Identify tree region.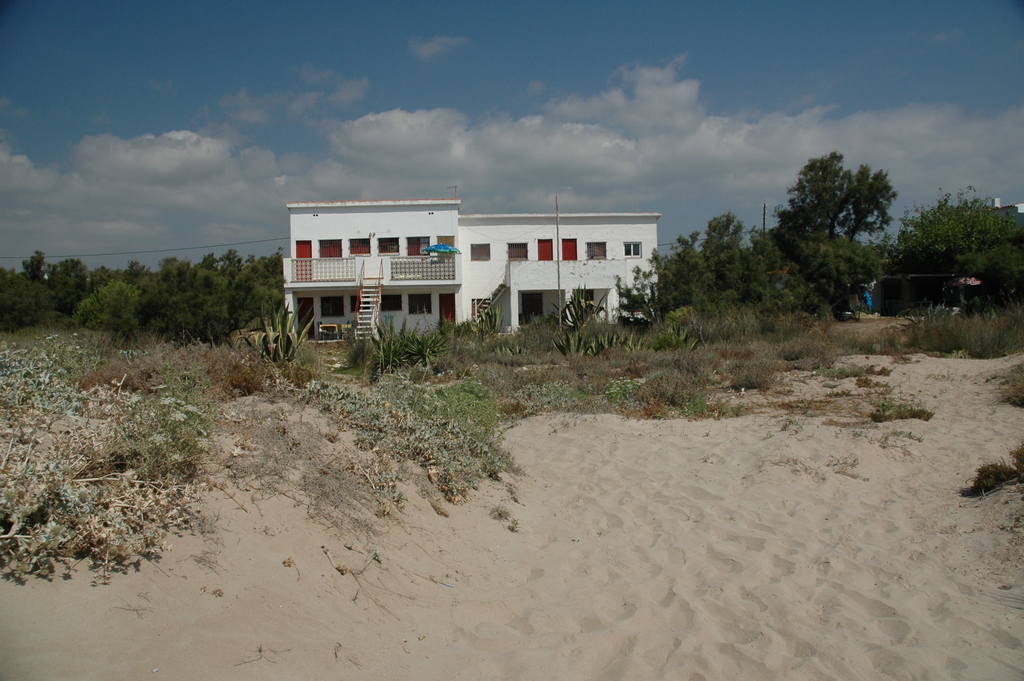
Region: <region>44, 259, 82, 313</region>.
